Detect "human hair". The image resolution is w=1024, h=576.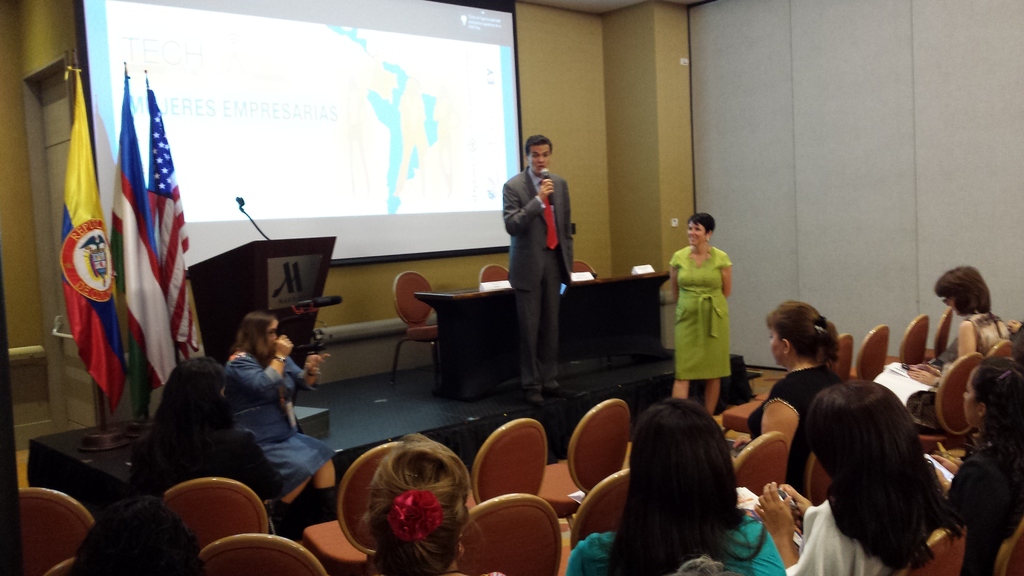
[left=932, top=266, right=989, bottom=317].
